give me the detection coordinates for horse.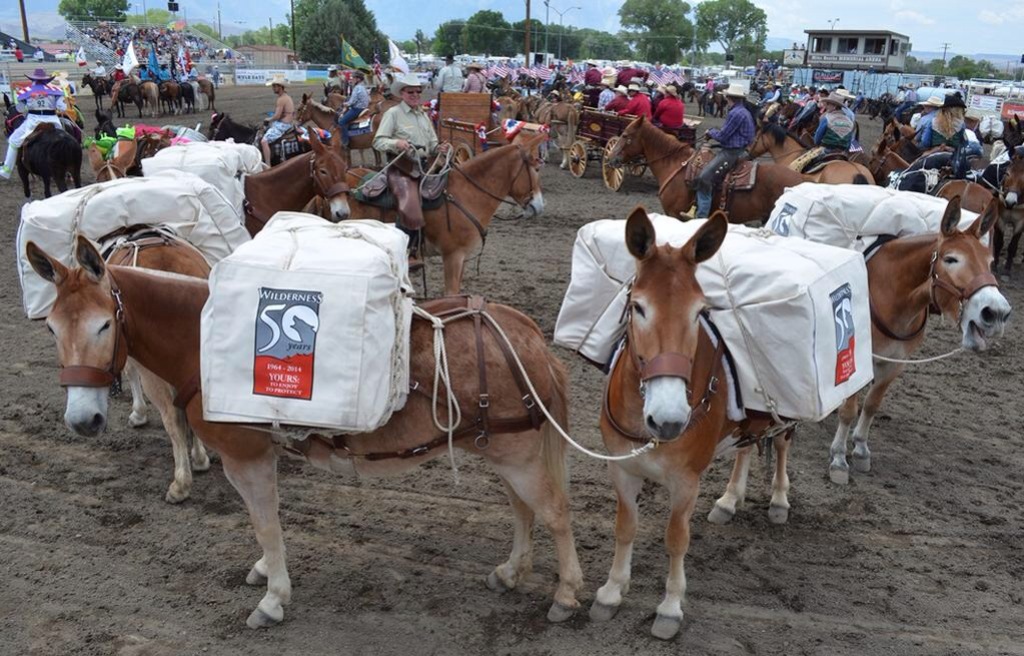
{"left": 81, "top": 72, "right": 114, "bottom": 101}.
